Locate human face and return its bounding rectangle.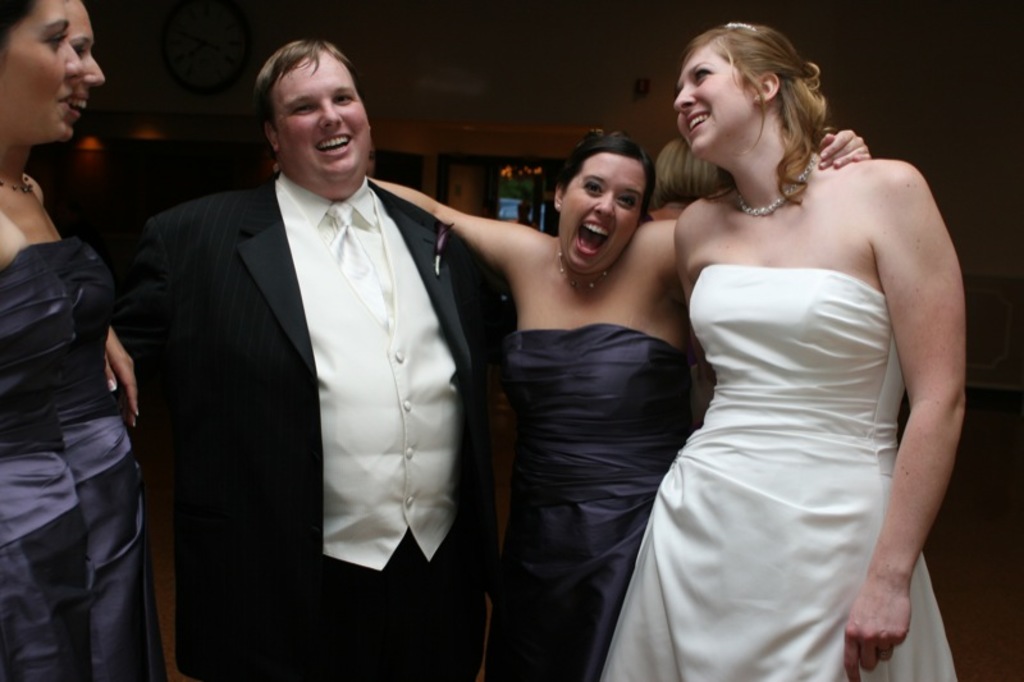
[x1=278, y1=50, x2=380, y2=196].
